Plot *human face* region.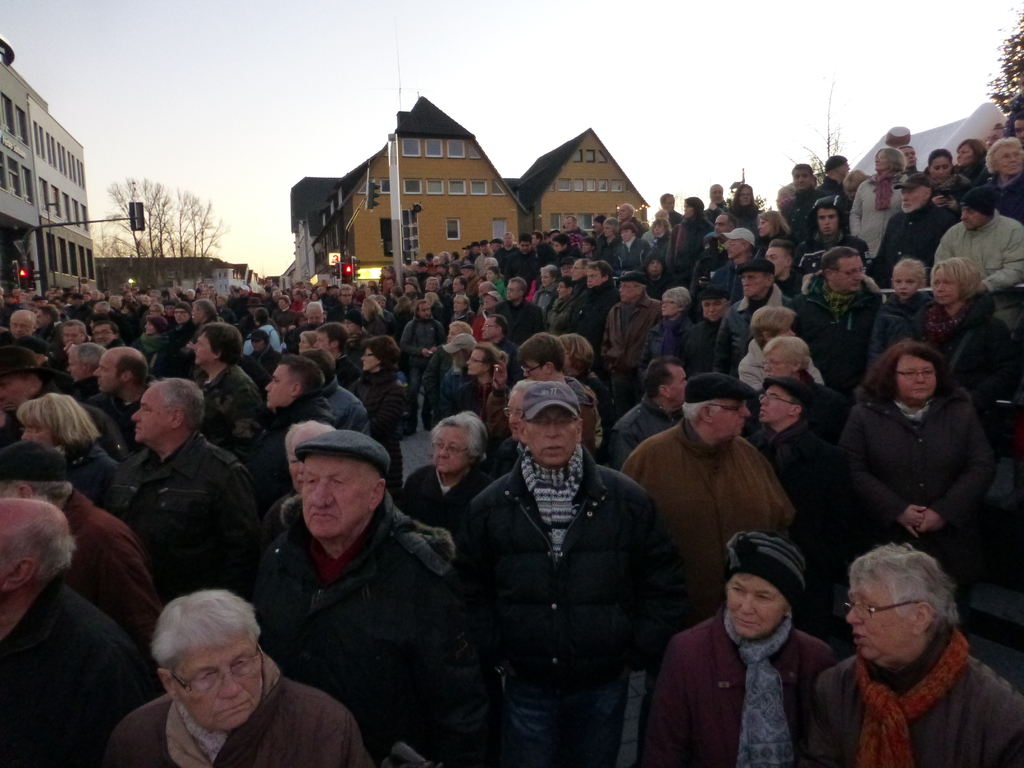
Plotted at [left=817, top=208, right=837, bottom=234].
